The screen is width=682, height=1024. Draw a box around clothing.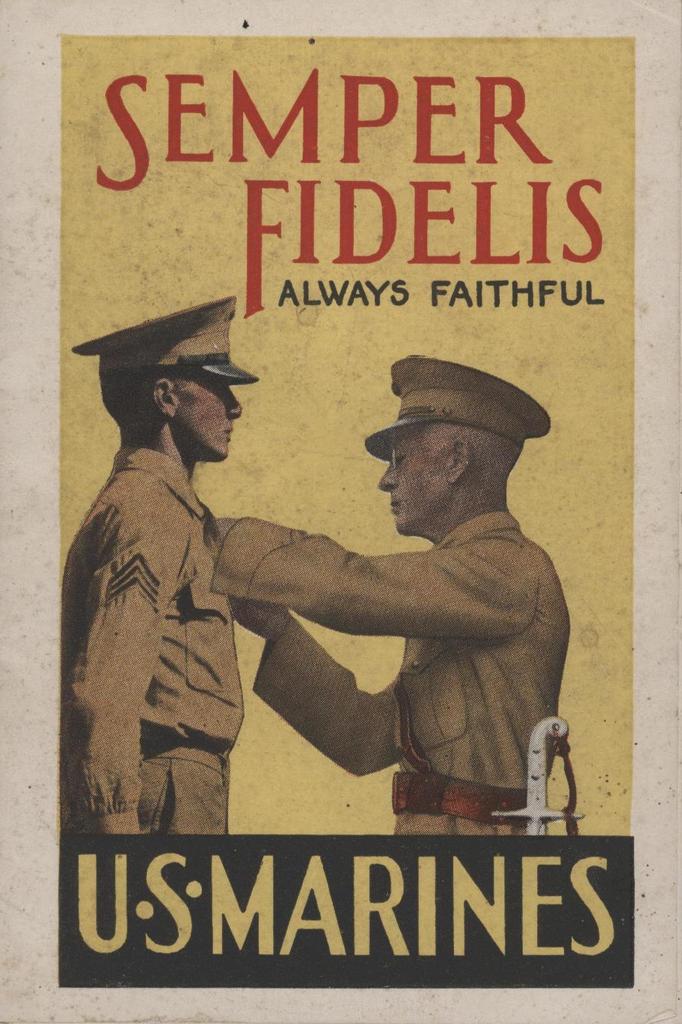
BBox(71, 441, 251, 840).
